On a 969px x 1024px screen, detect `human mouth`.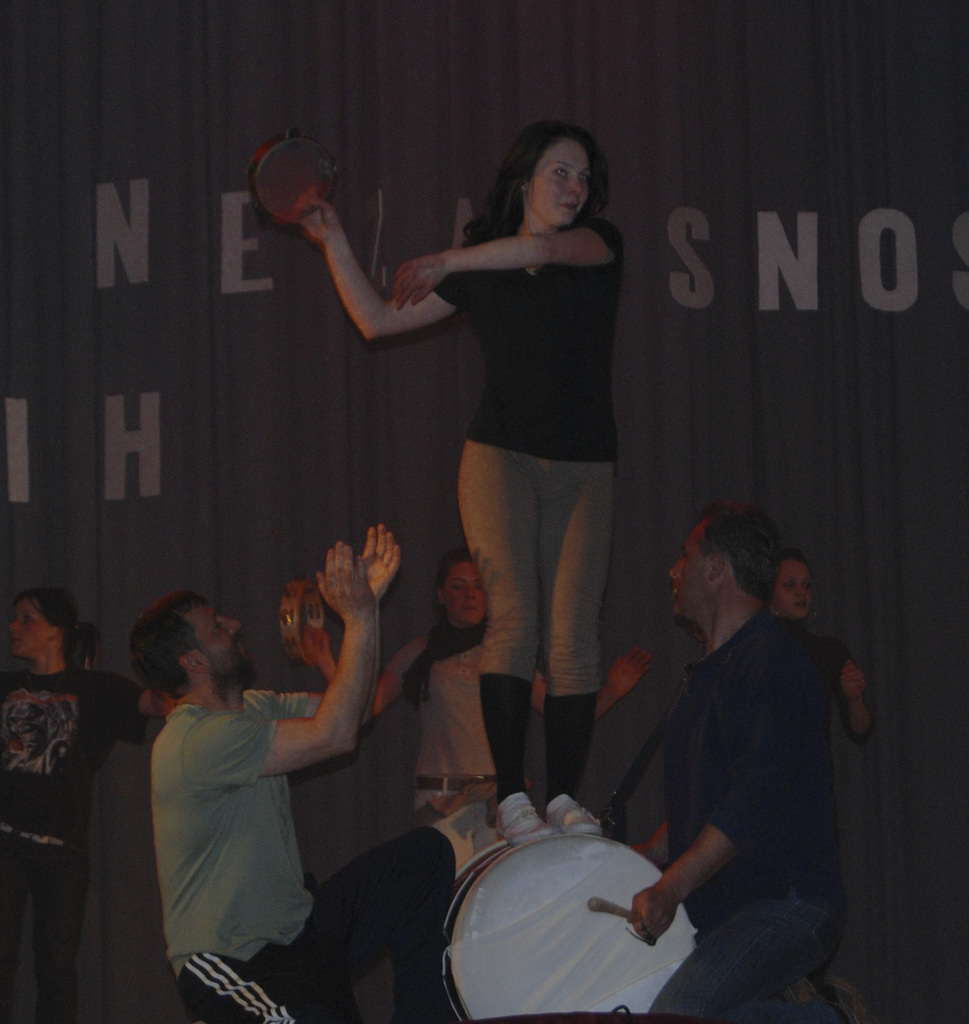
l=796, t=601, r=812, b=610.
